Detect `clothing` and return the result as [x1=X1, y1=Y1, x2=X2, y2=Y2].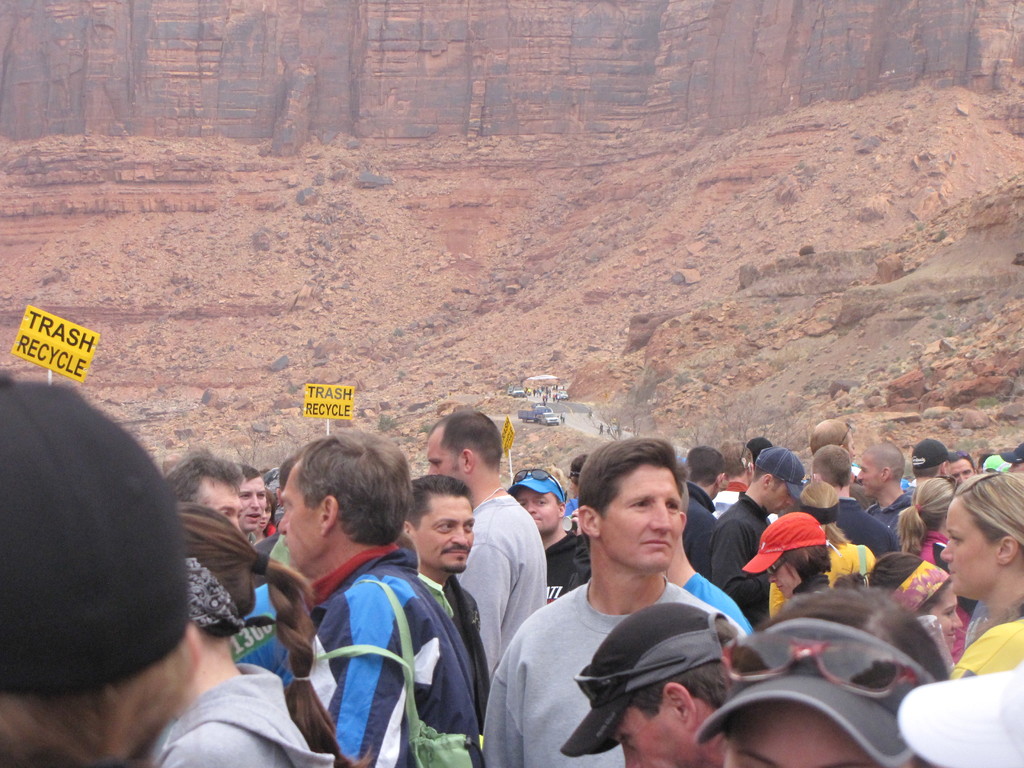
[x1=677, y1=570, x2=750, y2=638].
